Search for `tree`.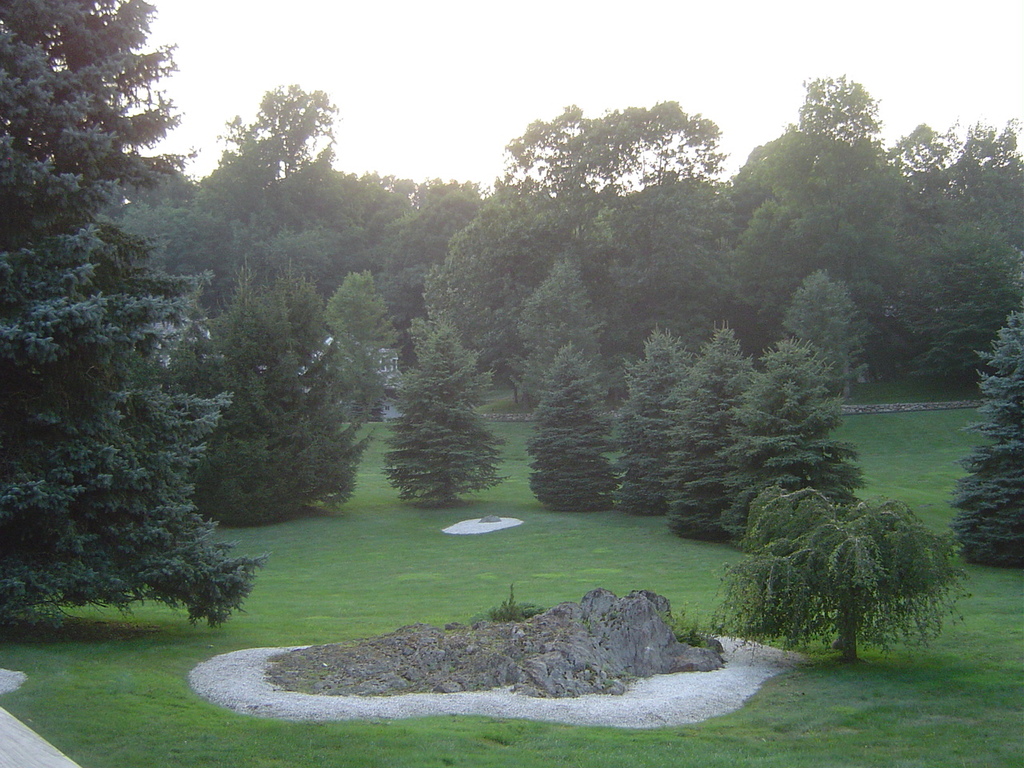
Found at locate(717, 339, 871, 554).
